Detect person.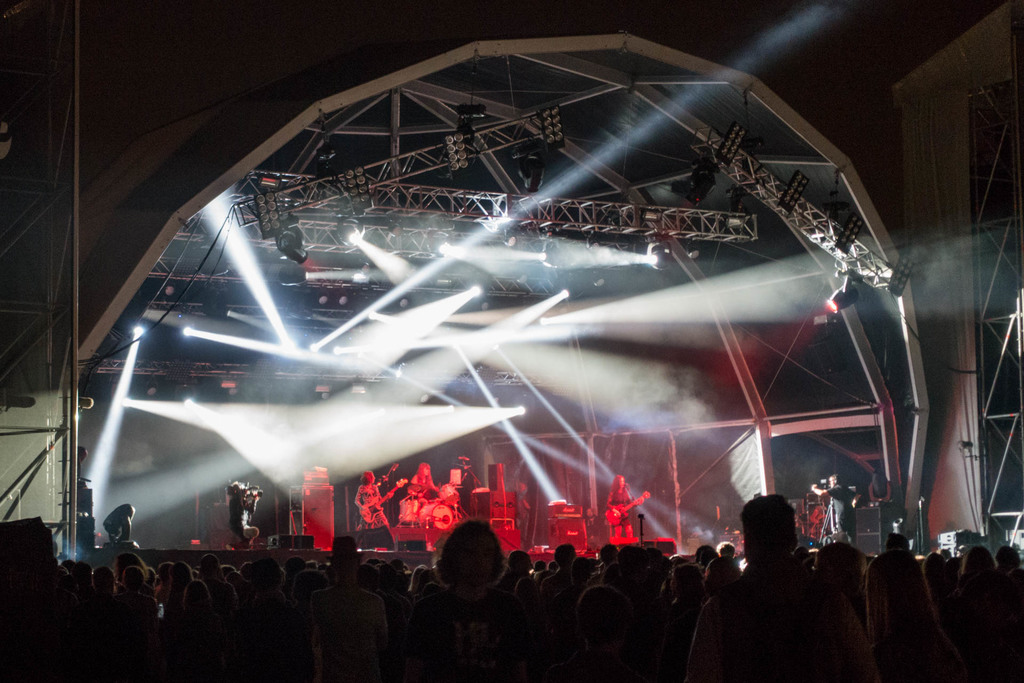
Detected at pyautogui.locateOnScreen(222, 477, 257, 552).
